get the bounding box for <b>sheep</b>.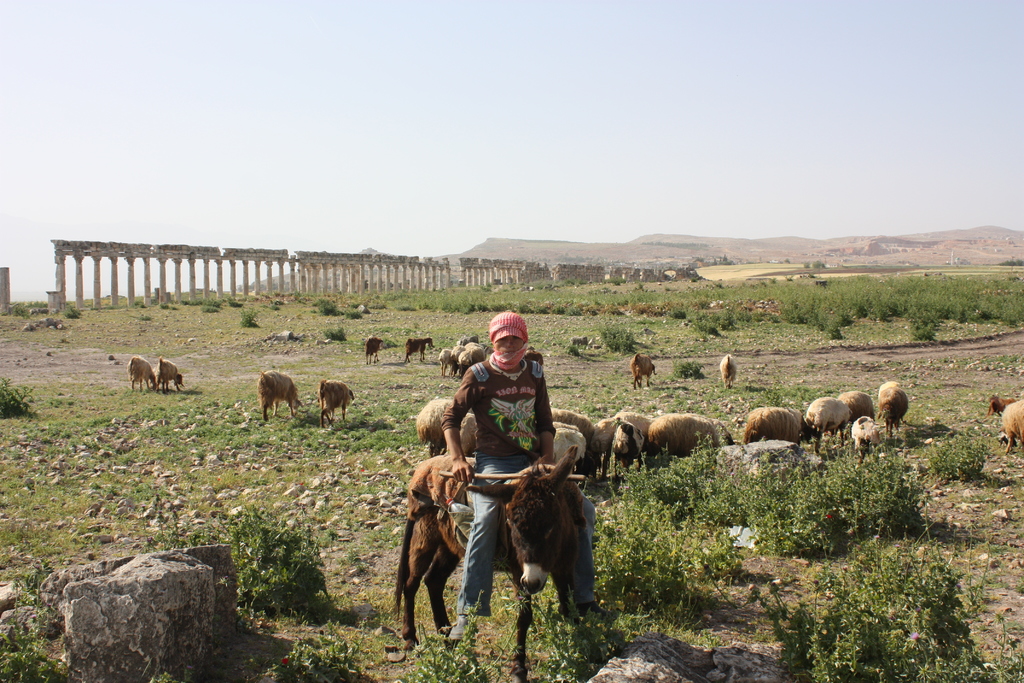
[left=628, top=352, right=656, bottom=387].
